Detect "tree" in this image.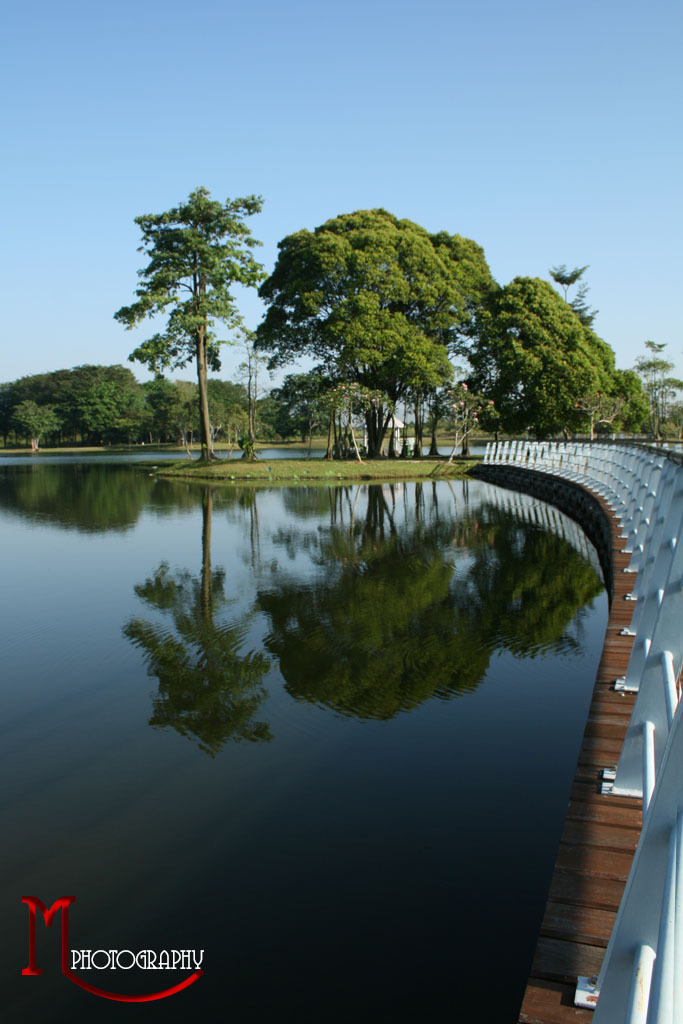
Detection: x1=633, y1=336, x2=682, y2=407.
